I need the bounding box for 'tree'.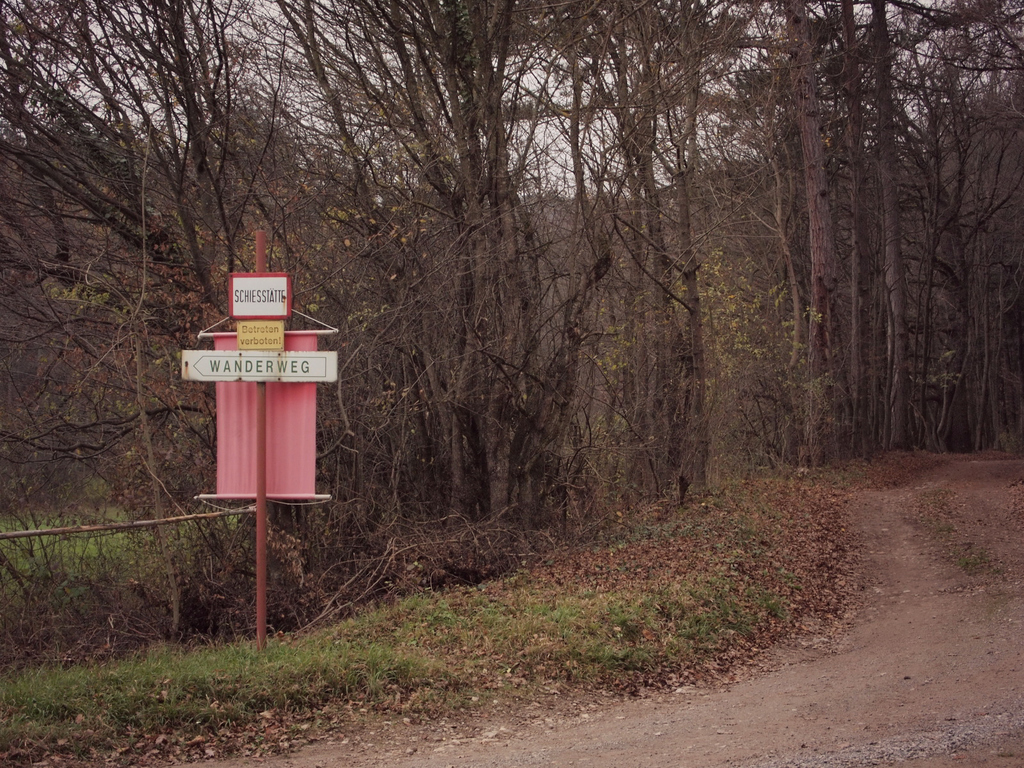
Here it is: x1=298 y1=0 x2=601 y2=514.
